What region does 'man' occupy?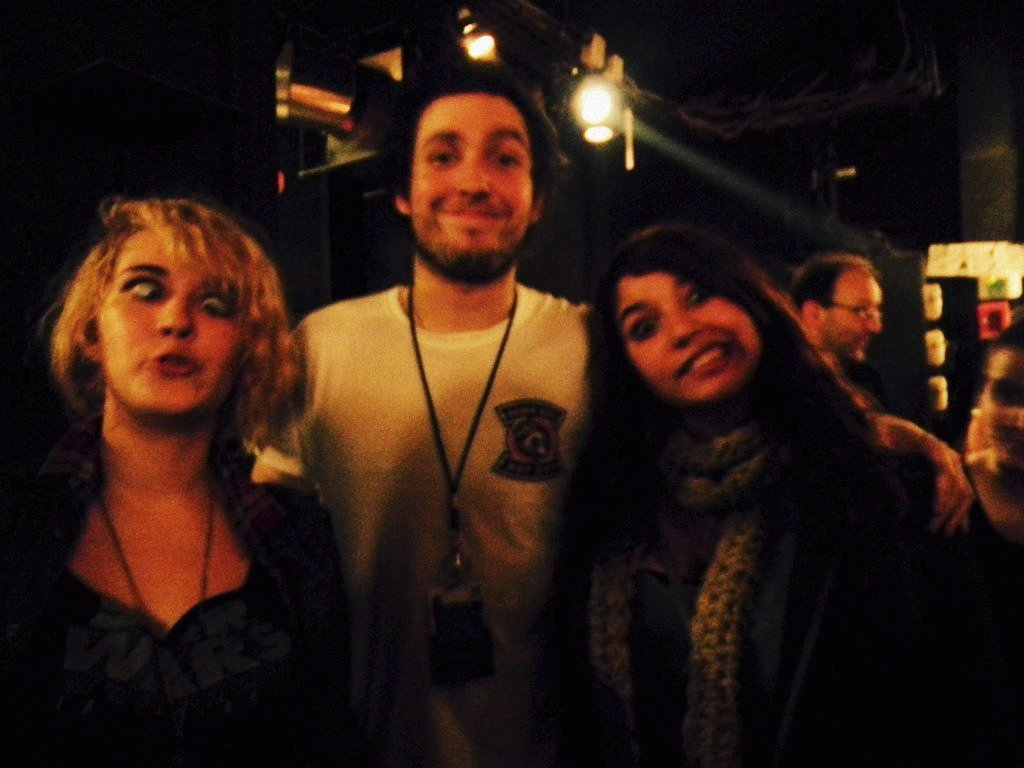
784/253/888/414.
